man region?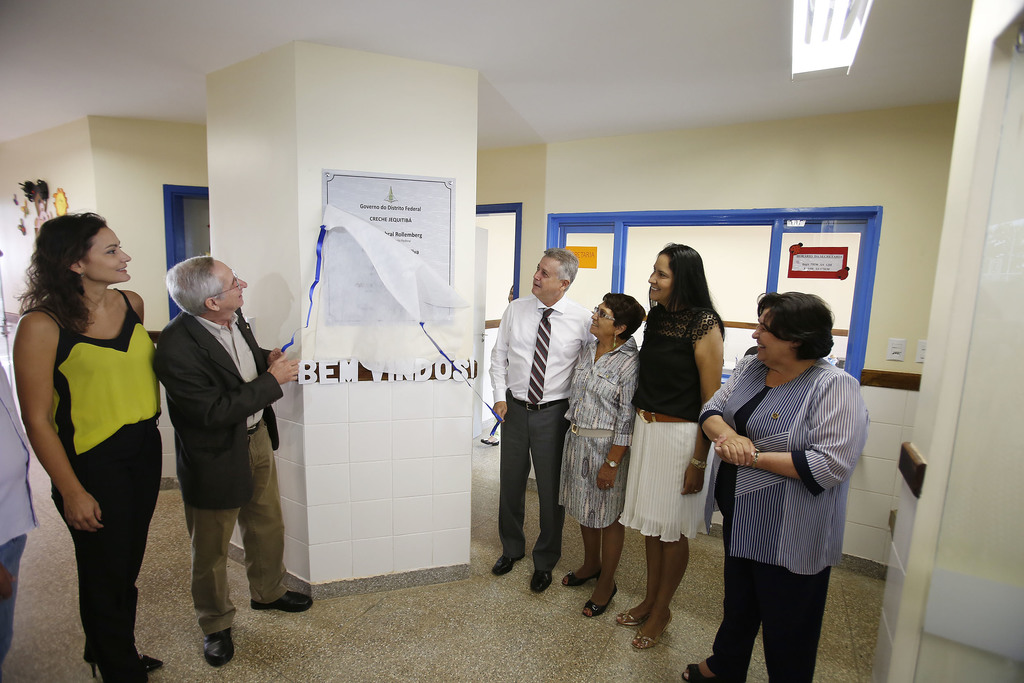
<region>152, 256, 312, 664</region>
